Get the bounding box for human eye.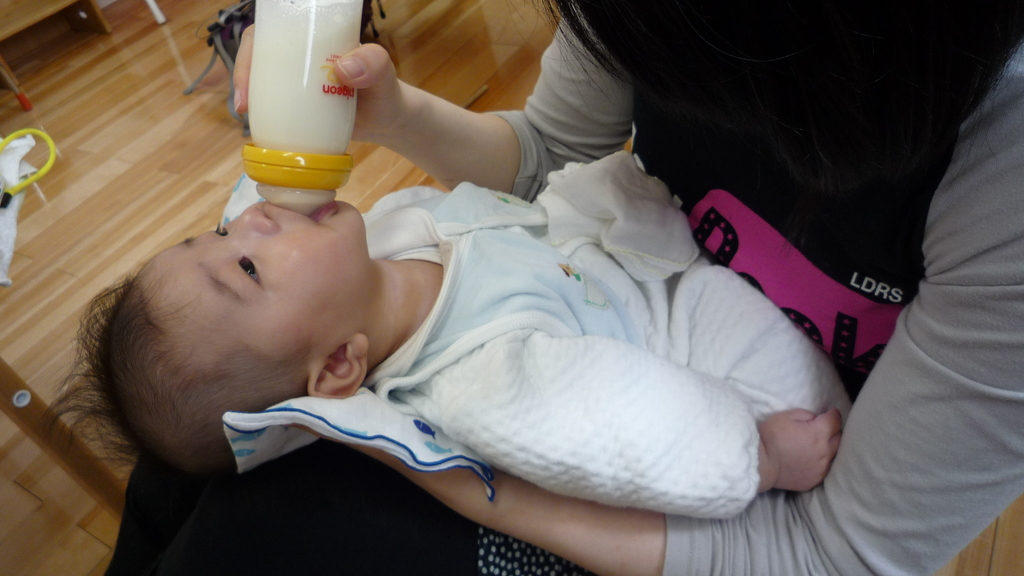
left=207, top=220, right=228, bottom=238.
